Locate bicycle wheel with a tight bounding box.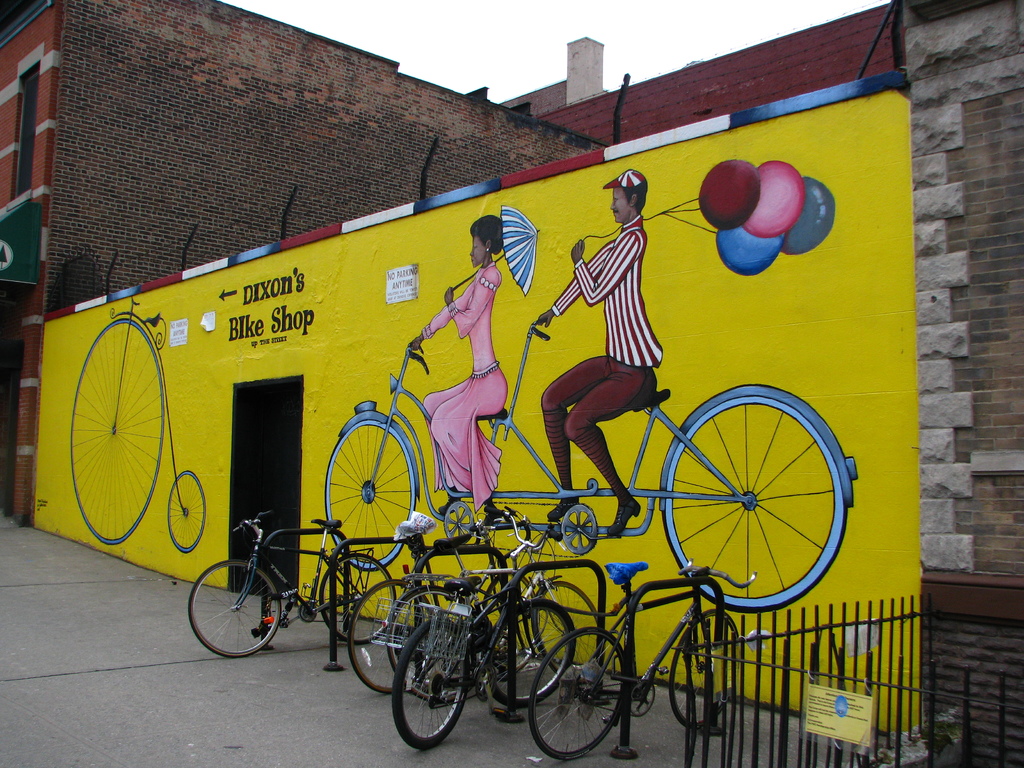
657 383 851 608.
